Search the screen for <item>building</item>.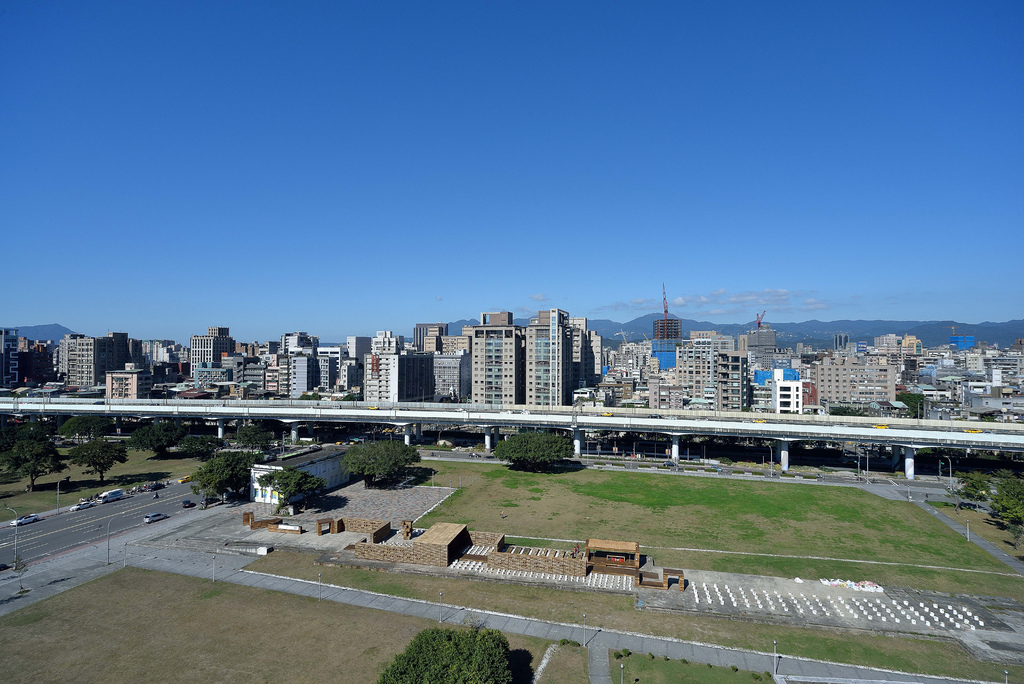
Found at <bbox>653, 318, 680, 338</bbox>.
